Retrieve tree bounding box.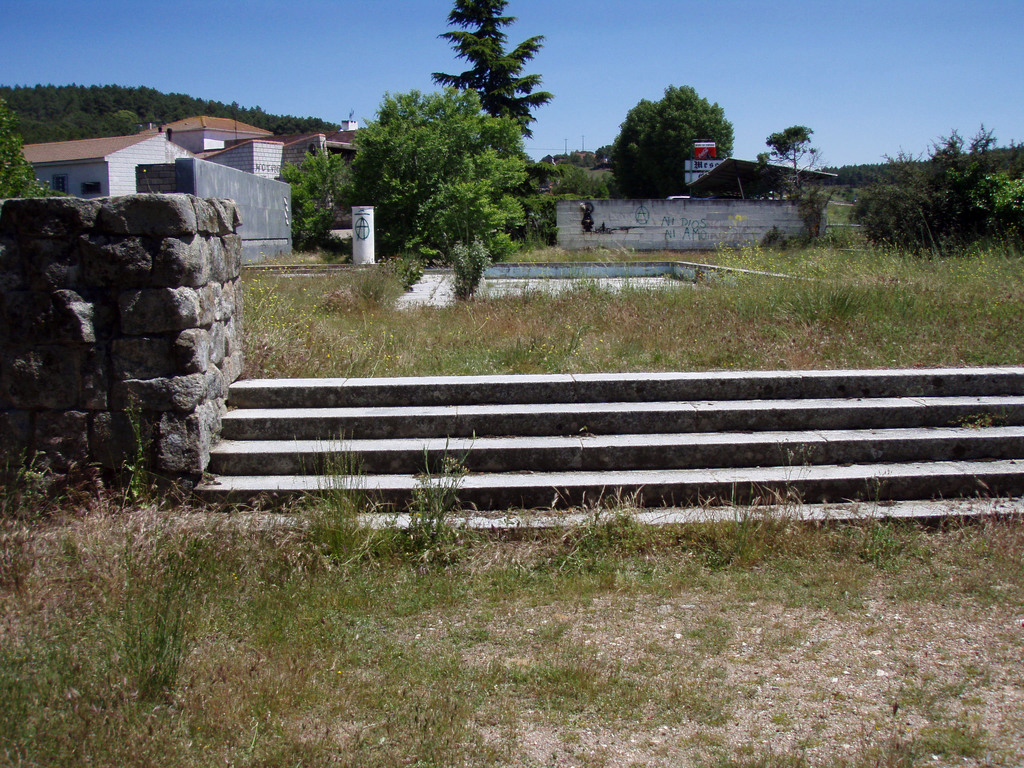
Bounding box: x1=993 y1=170 x2=1020 y2=234.
